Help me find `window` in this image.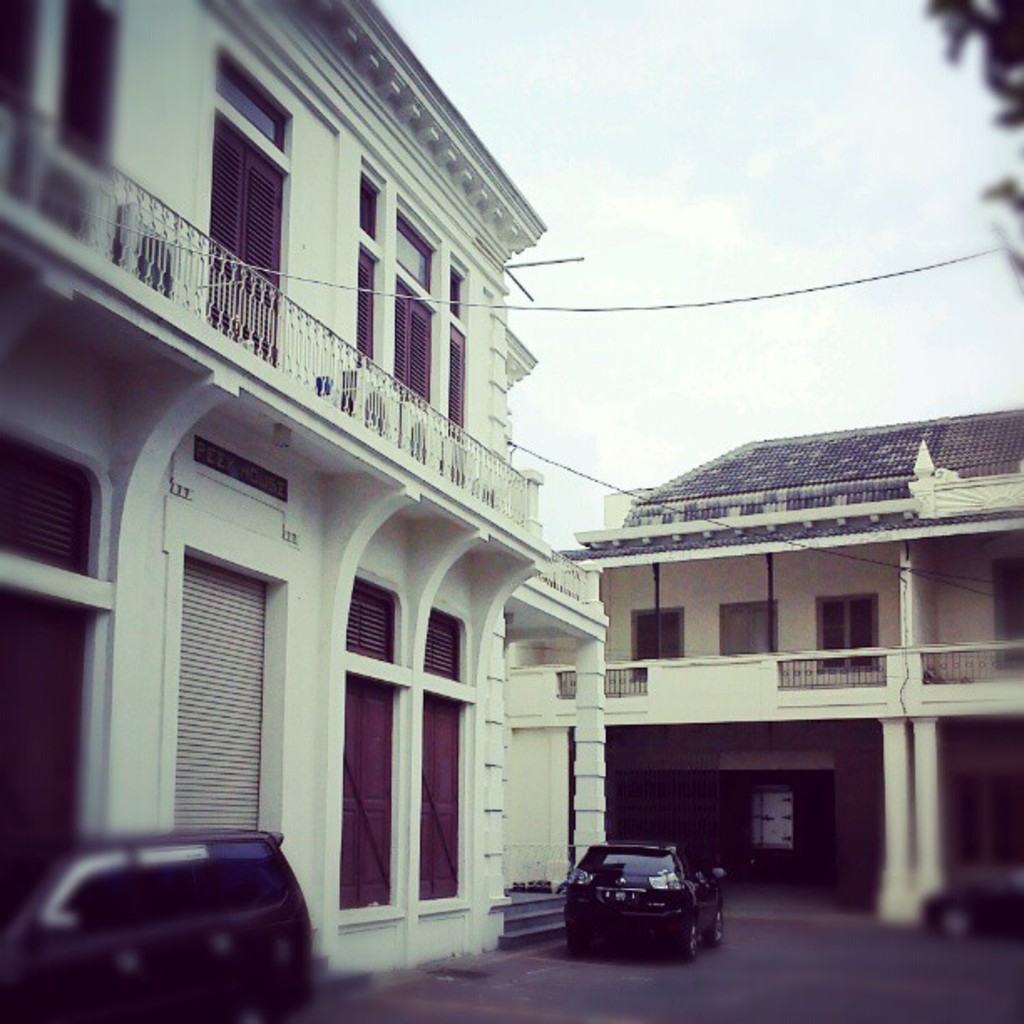
Found it: <bbox>428, 606, 463, 686</bbox>.
